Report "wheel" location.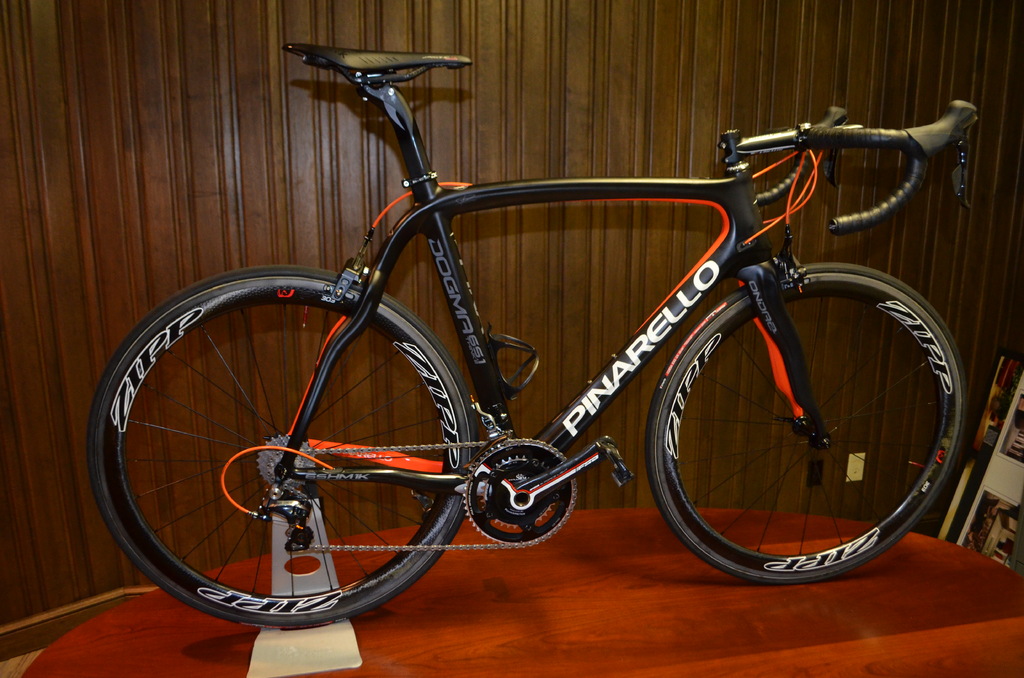
Report: (81, 262, 472, 629).
